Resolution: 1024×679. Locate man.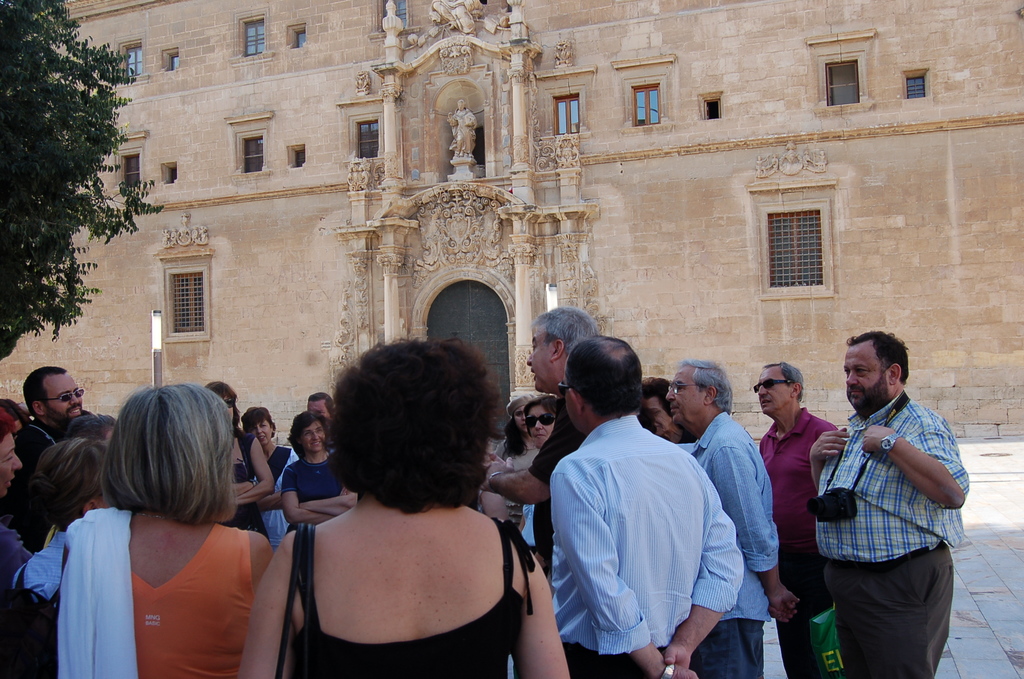
select_region(306, 391, 333, 429).
